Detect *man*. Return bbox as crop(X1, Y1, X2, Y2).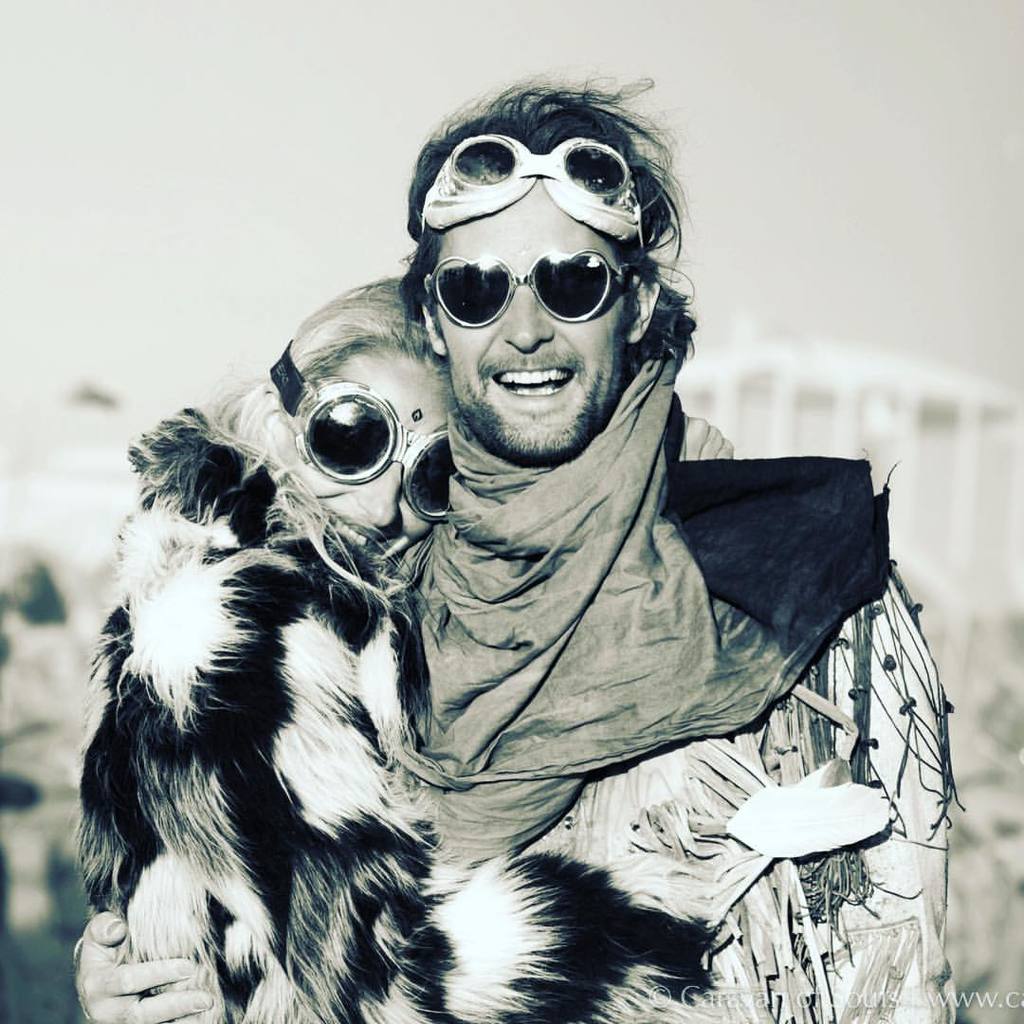
crop(39, 152, 956, 1023).
